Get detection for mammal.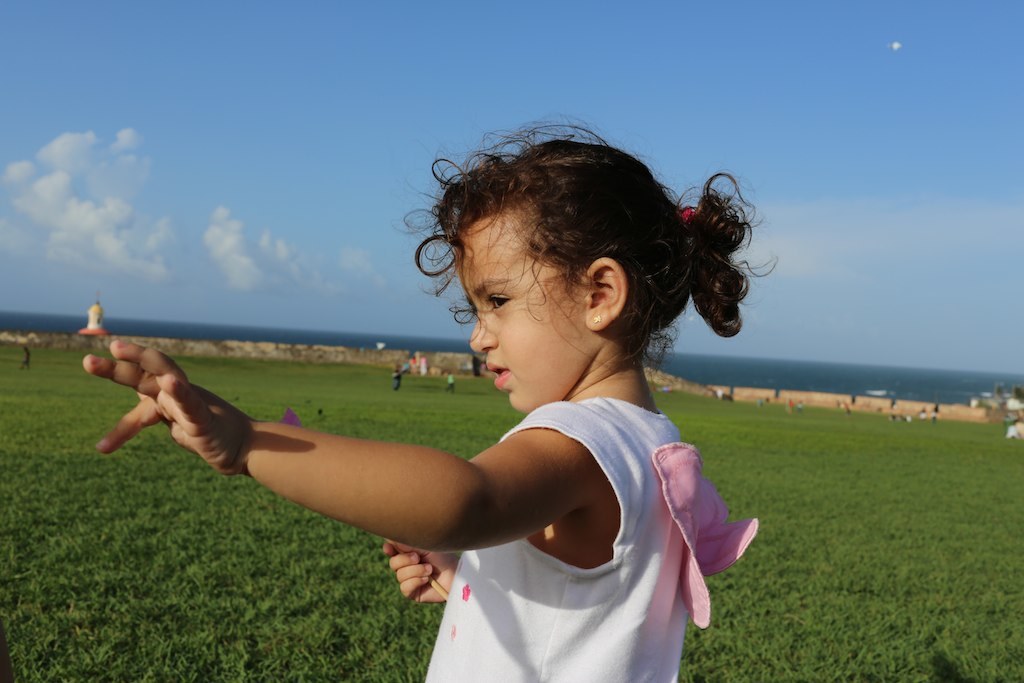
Detection: [21,327,37,368].
